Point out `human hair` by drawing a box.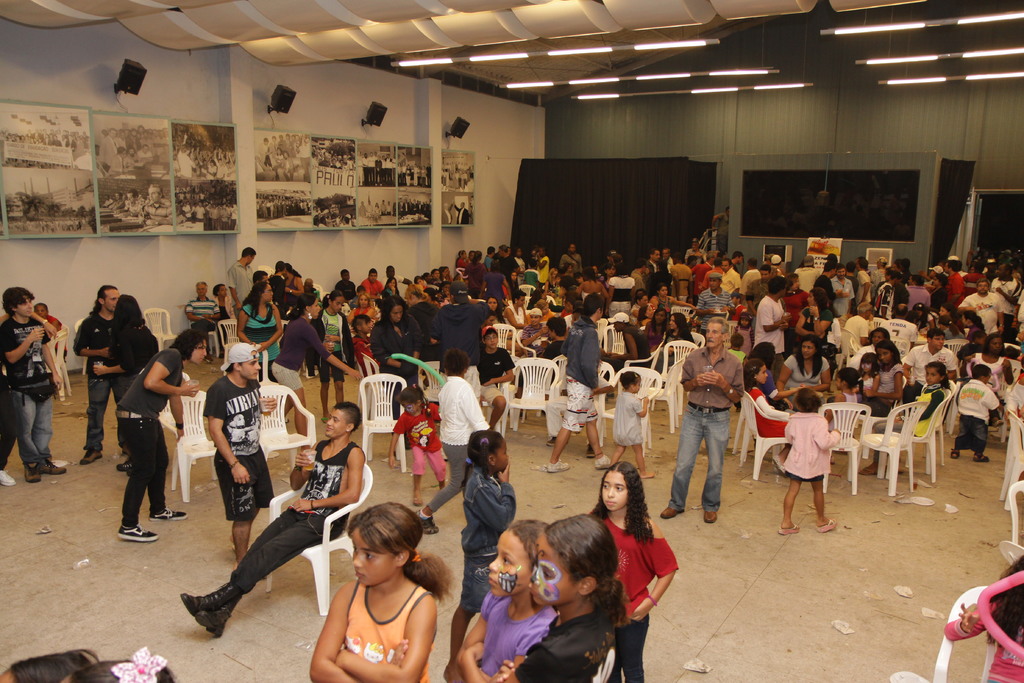
[507,514,550,573].
